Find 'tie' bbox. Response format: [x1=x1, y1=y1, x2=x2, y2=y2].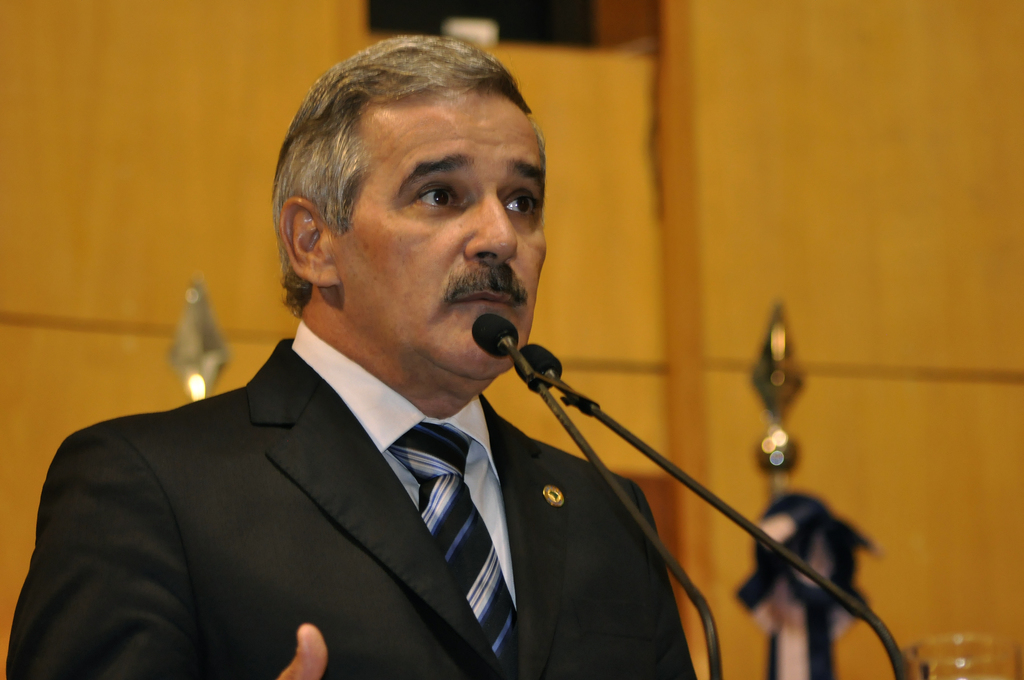
[x1=387, y1=417, x2=524, y2=676].
